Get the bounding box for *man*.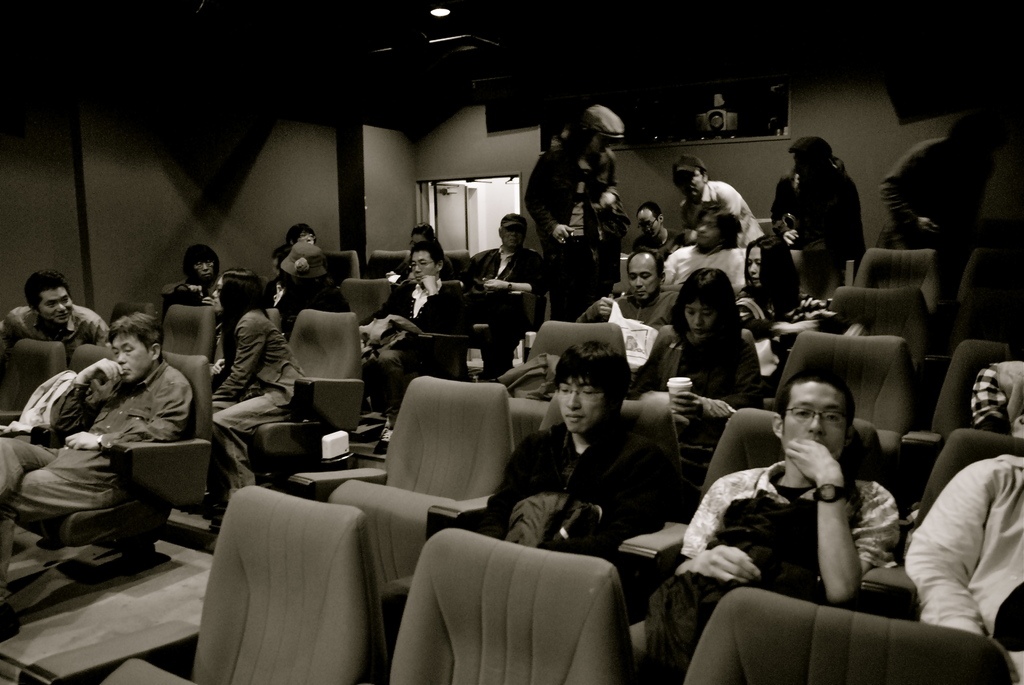
l=873, t=118, r=1016, b=273.
